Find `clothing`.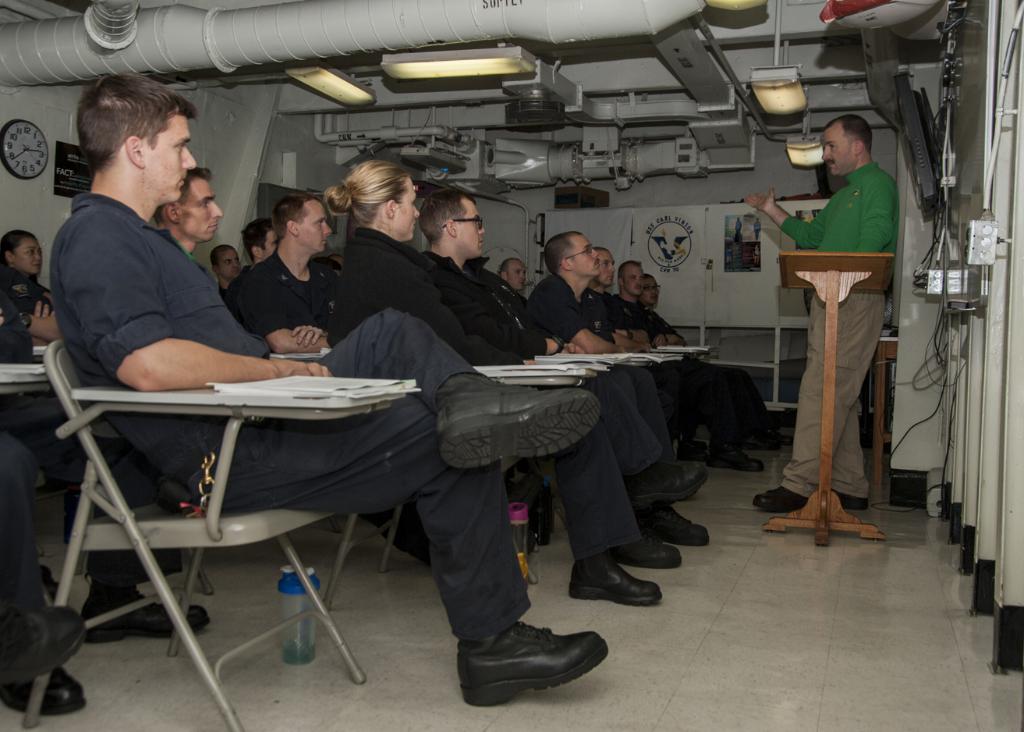
(left=237, top=251, right=431, bottom=564).
